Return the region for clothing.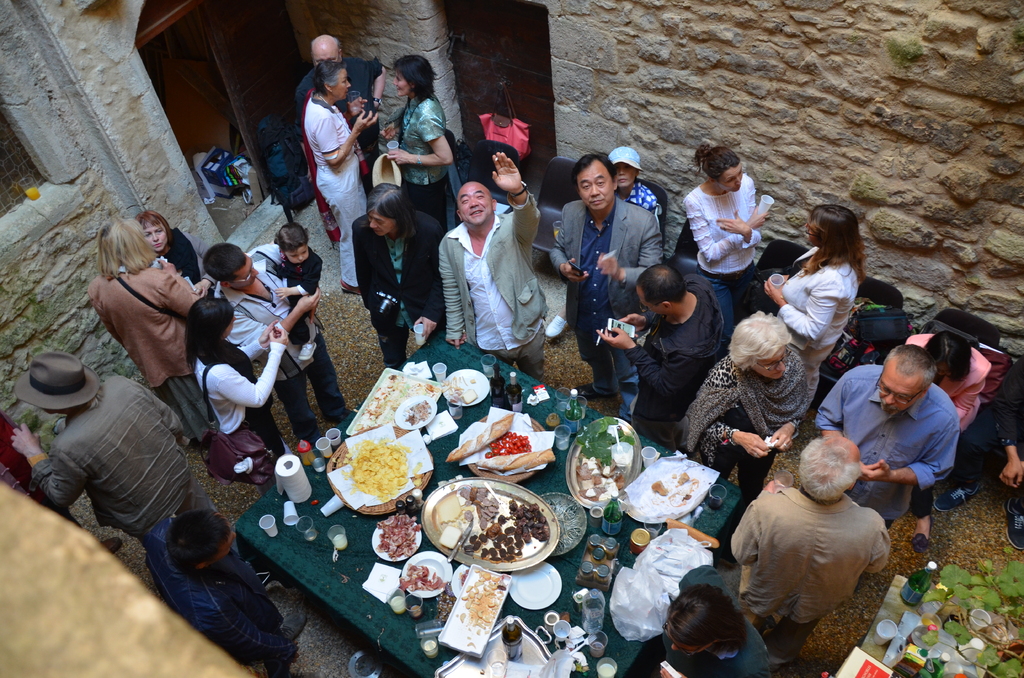
x1=151 y1=220 x2=204 y2=280.
